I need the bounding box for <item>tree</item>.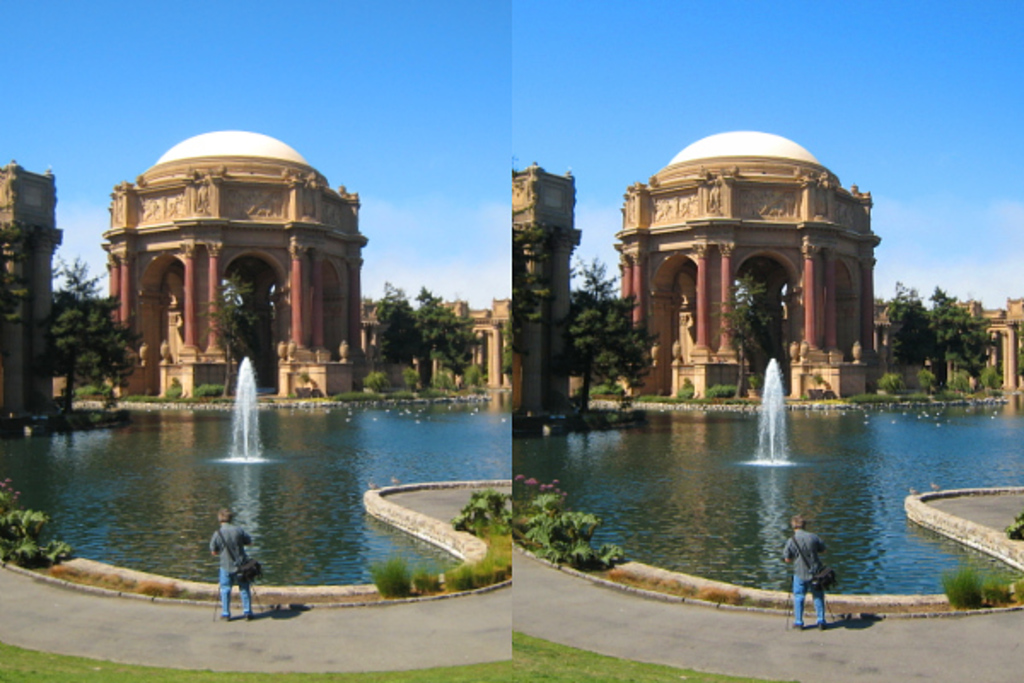
Here it is: box(947, 365, 975, 393).
